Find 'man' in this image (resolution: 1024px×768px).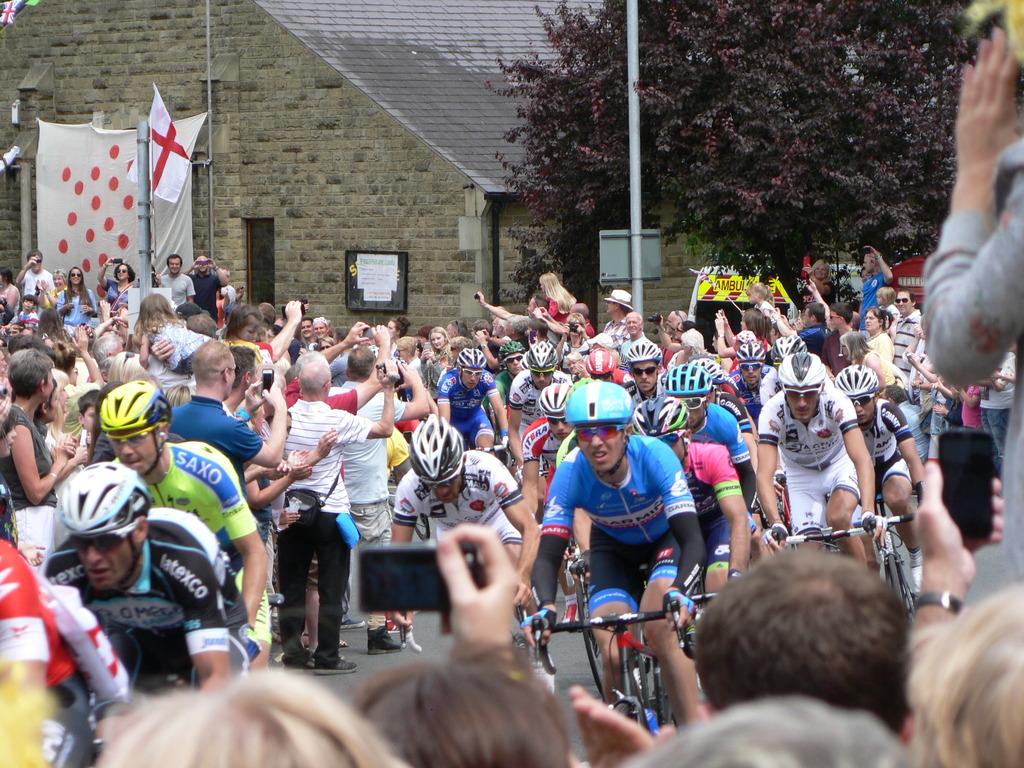
crop(181, 254, 232, 328).
